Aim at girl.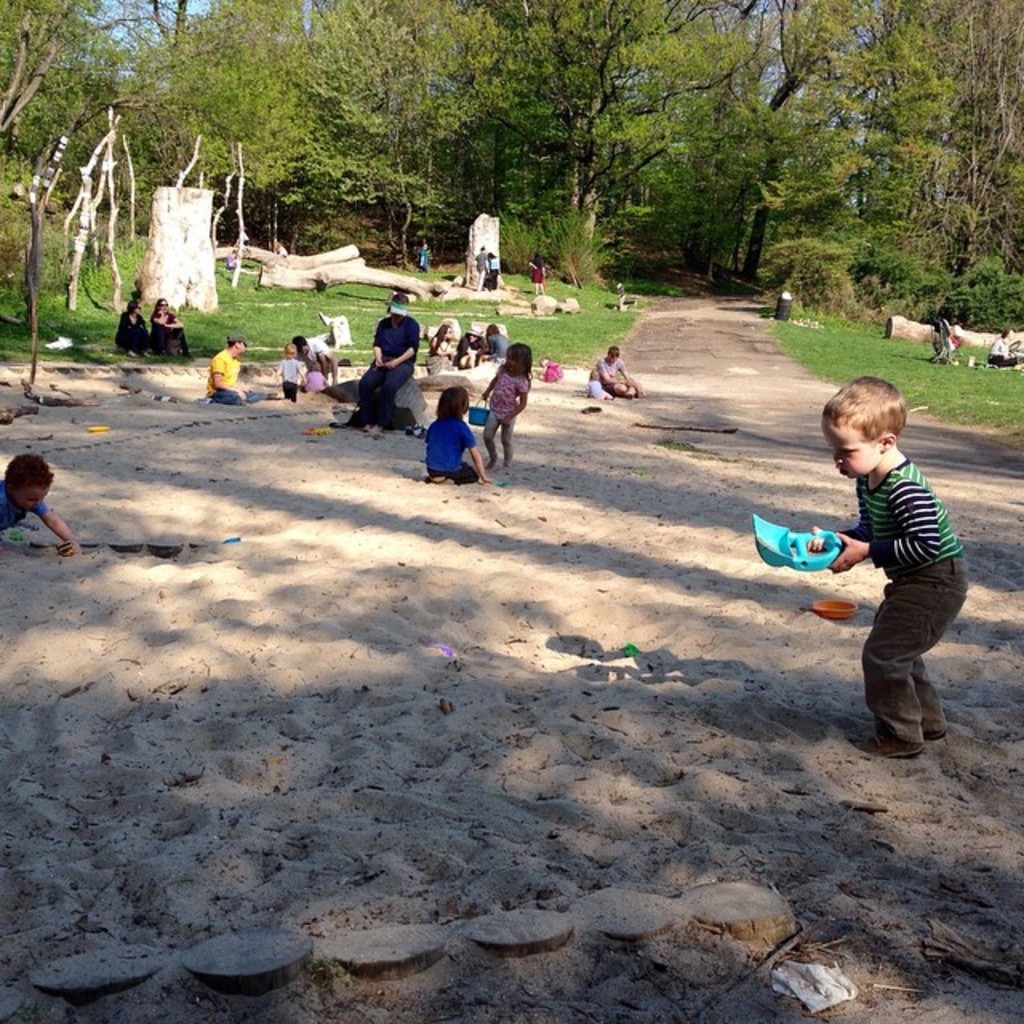
Aimed at rect(477, 339, 536, 469).
